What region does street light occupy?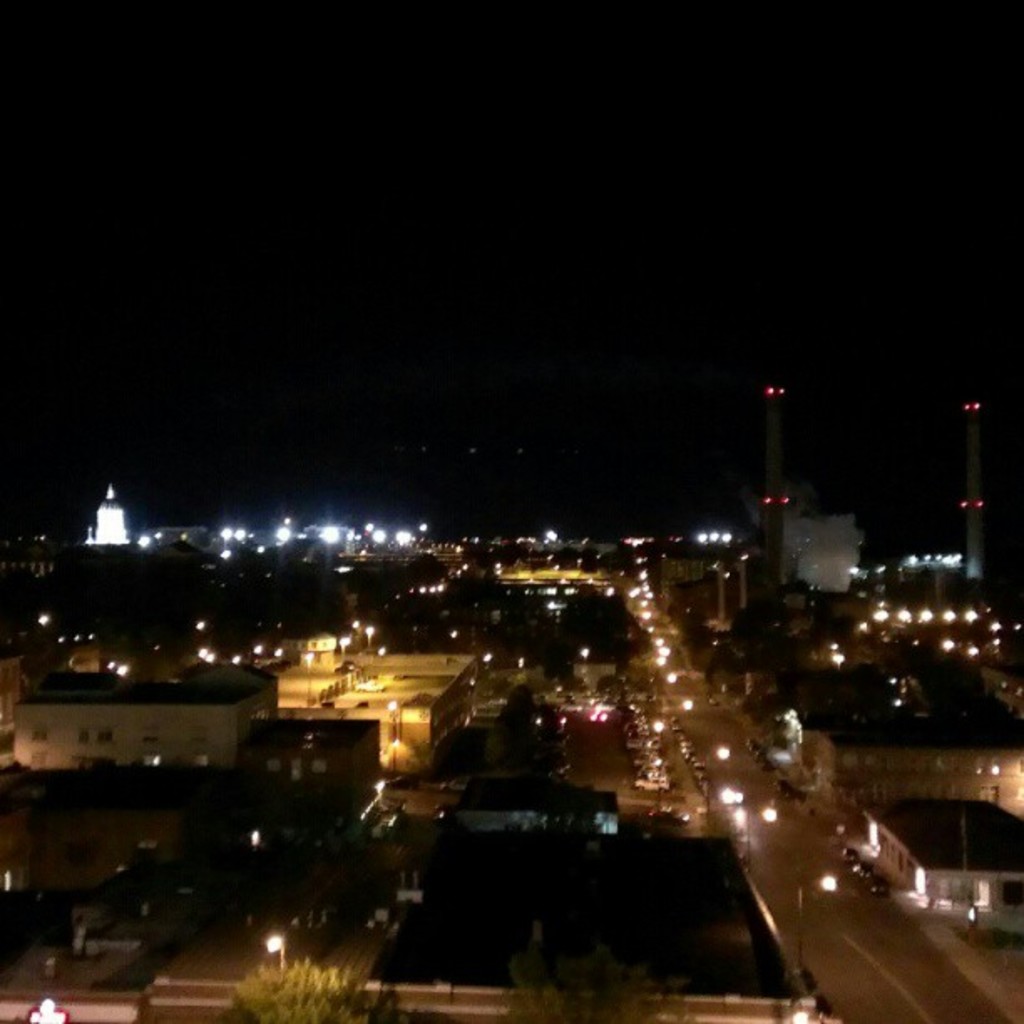
bbox=(708, 741, 733, 818).
